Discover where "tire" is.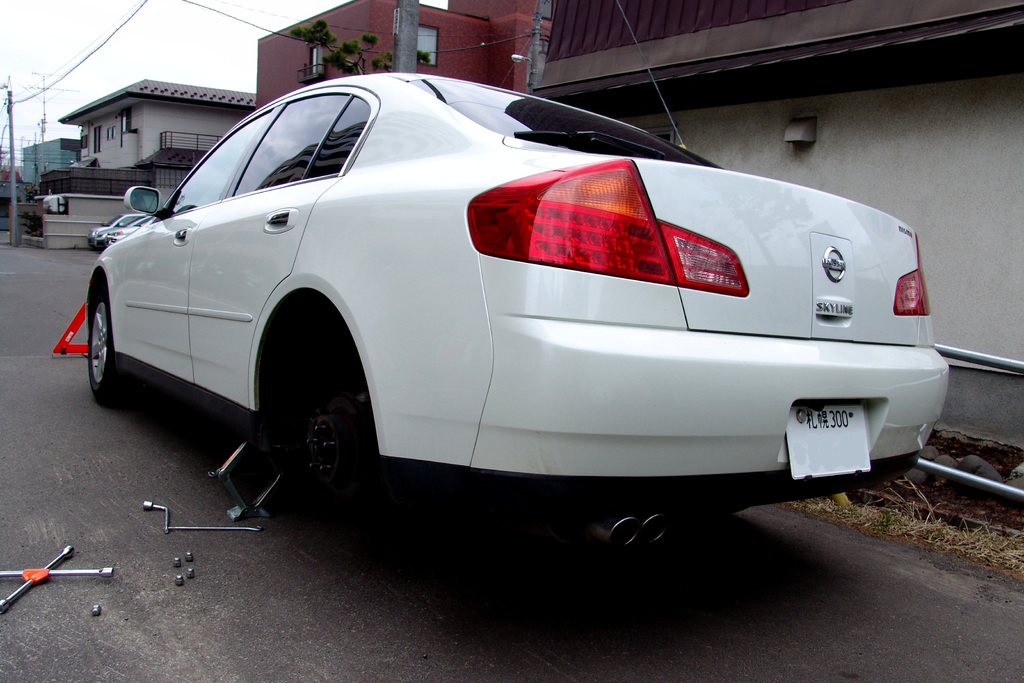
Discovered at 276/390/364/510.
